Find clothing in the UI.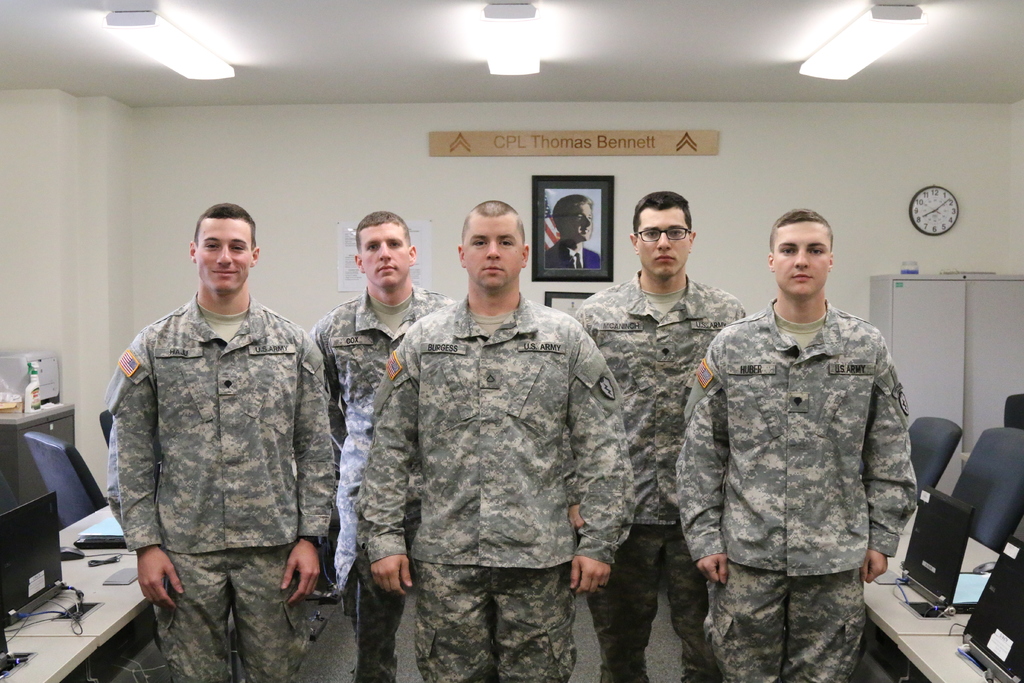
UI element at {"x1": 570, "y1": 270, "x2": 744, "y2": 682}.
